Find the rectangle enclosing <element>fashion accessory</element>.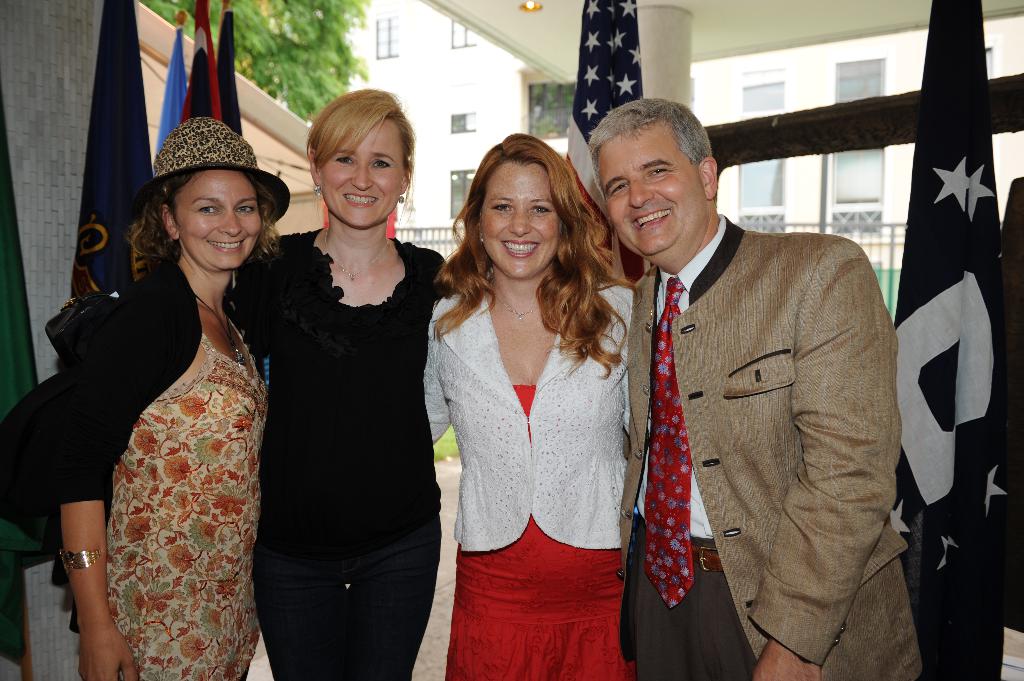
Rect(323, 225, 388, 285).
